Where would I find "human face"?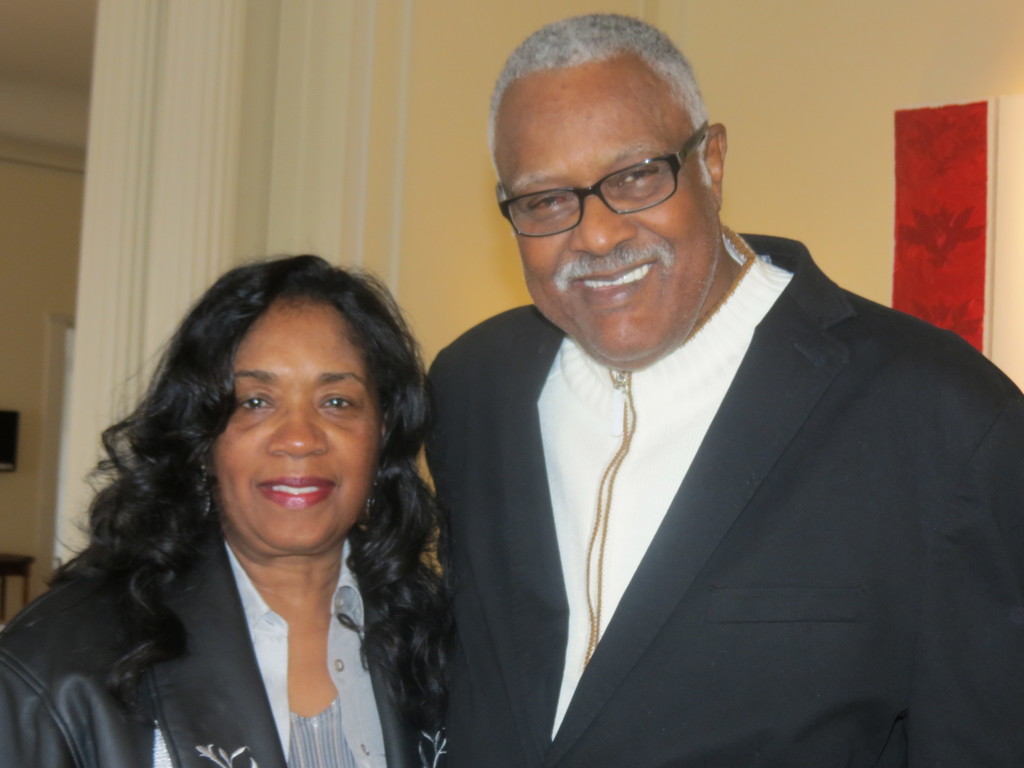
At detection(500, 70, 717, 358).
